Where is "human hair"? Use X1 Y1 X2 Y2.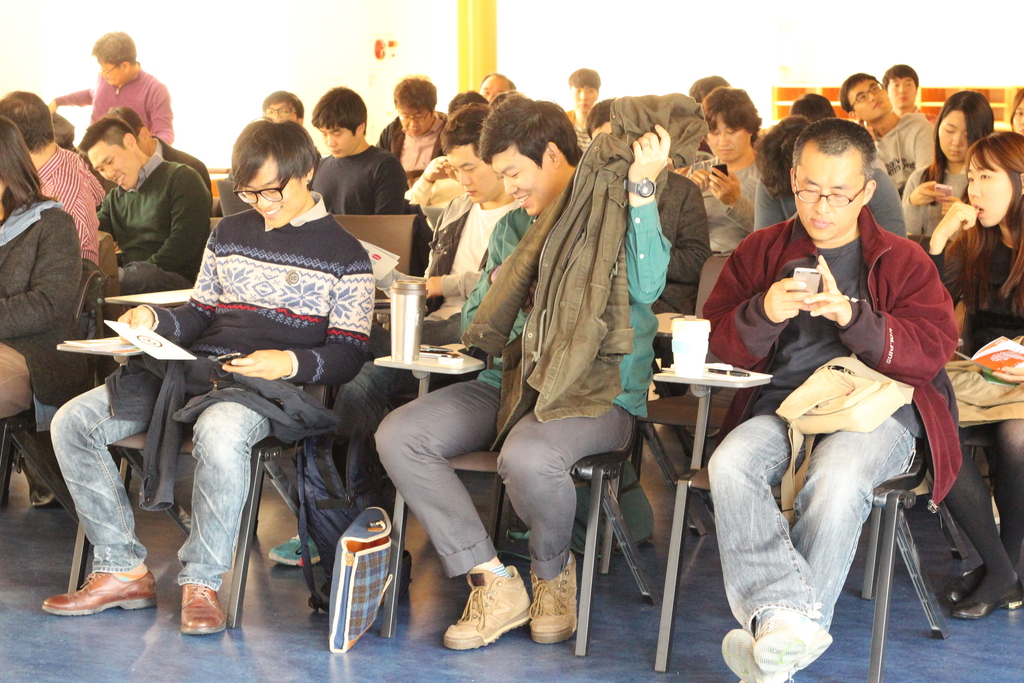
570 67 599 89.
